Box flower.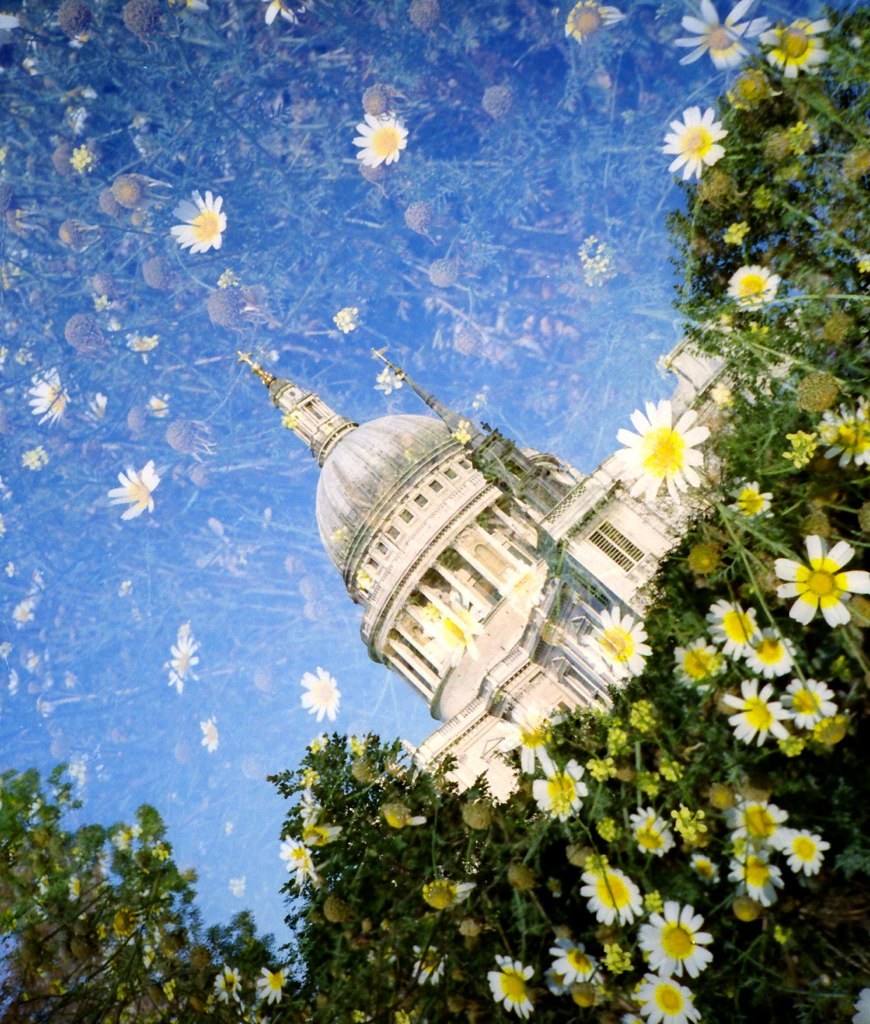
24:363:75:425.
